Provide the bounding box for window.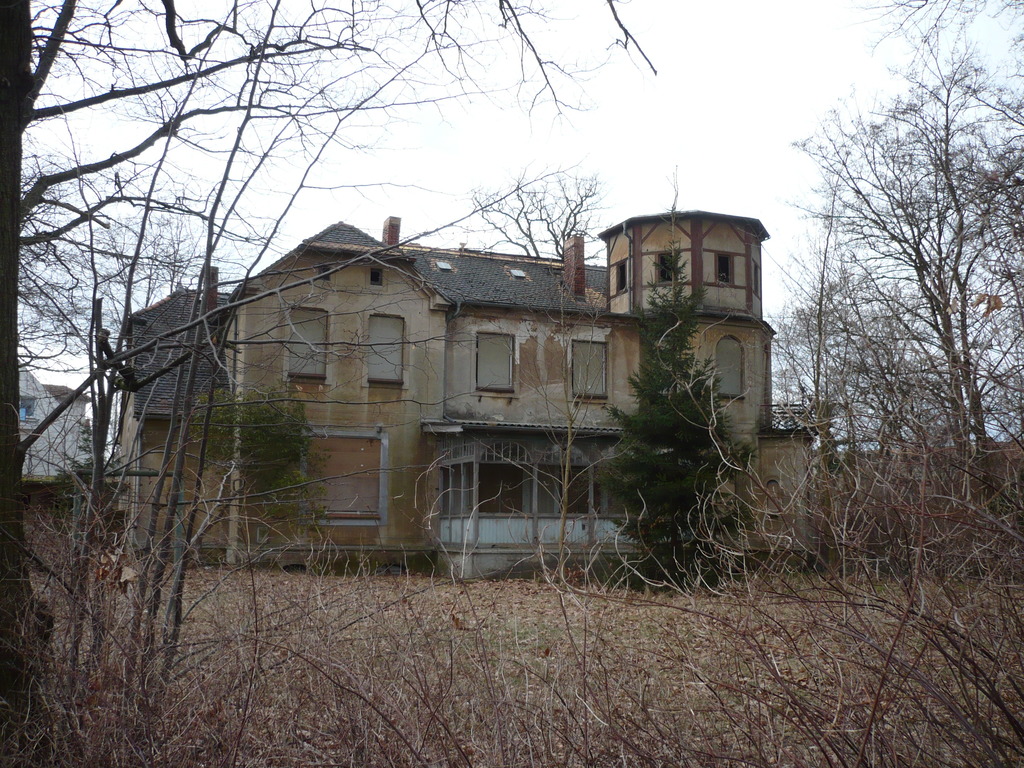
[left=712, top=252, right=733, bottom=282].
